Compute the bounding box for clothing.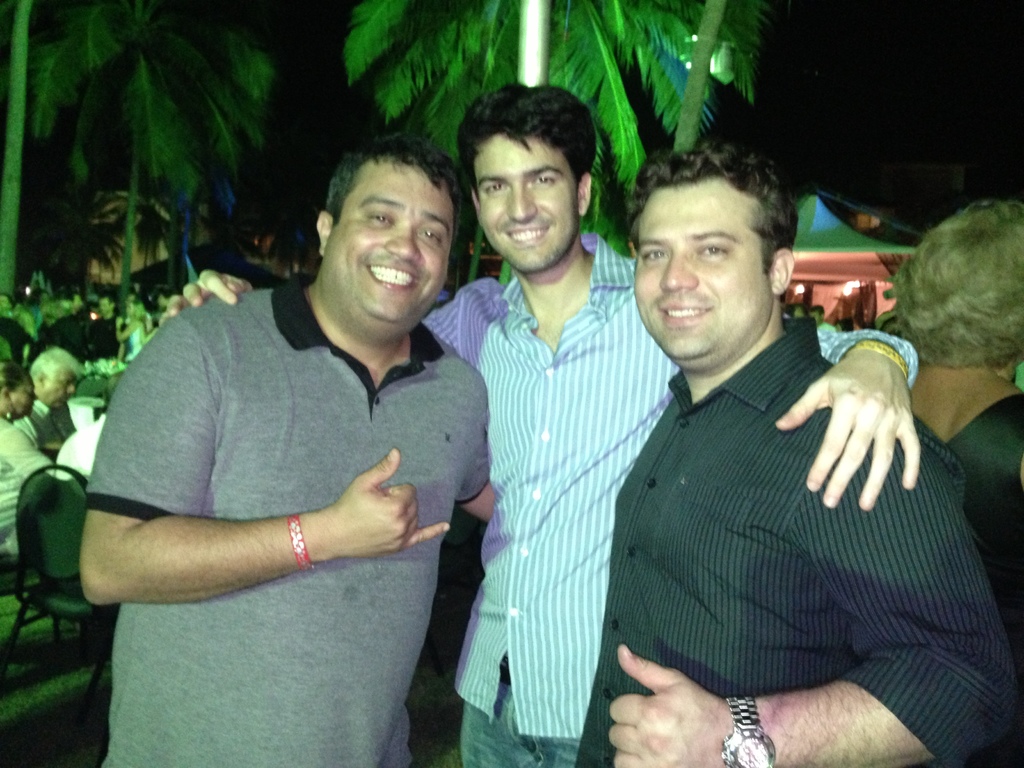
bbox=(409, 228, 920, 767).
